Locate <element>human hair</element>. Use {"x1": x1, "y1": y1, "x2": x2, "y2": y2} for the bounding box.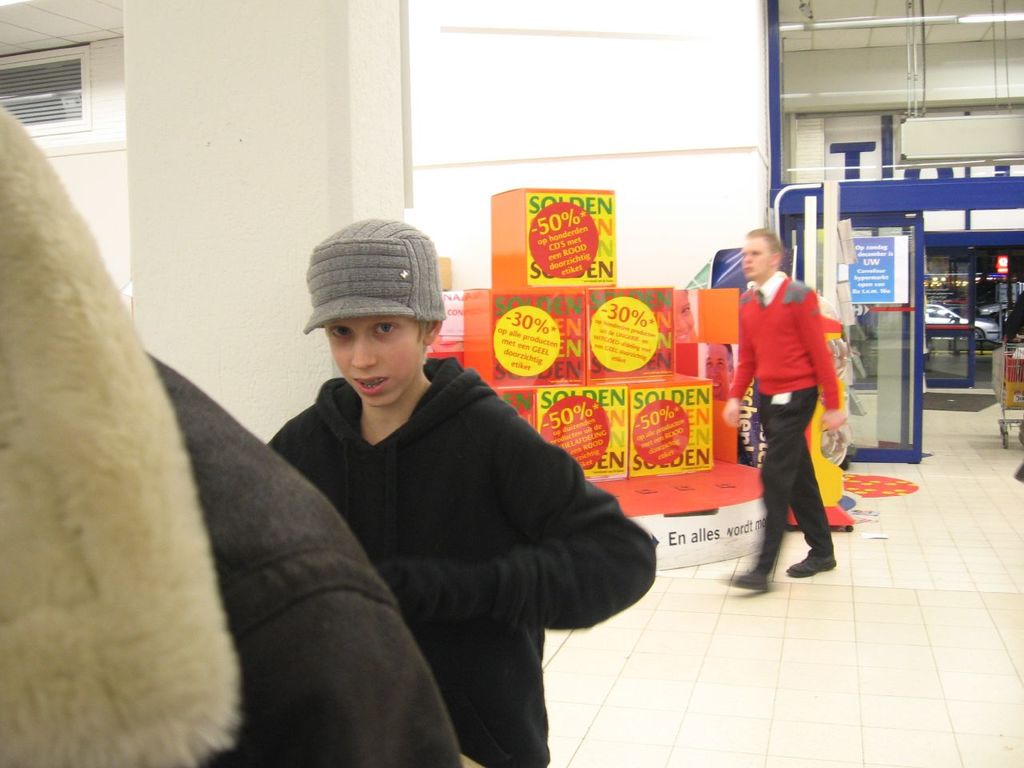
{"x1": 749, "y1": 230, "x2": 780, "y2": 253}.
